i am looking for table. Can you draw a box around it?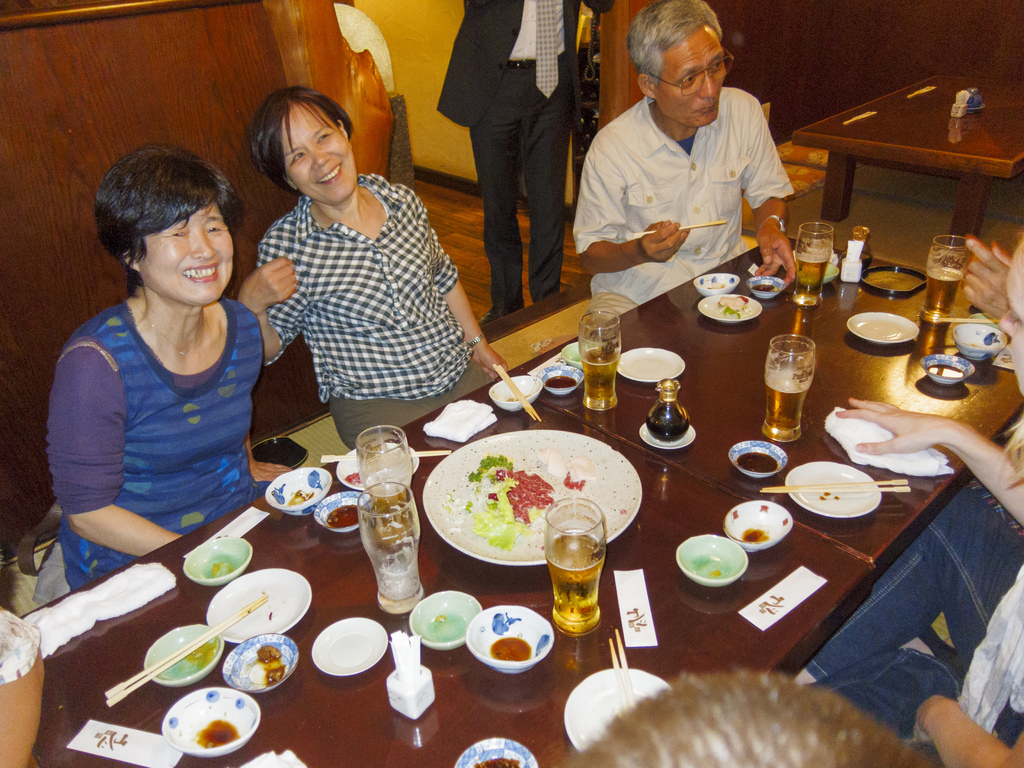
Sure, the bounding box is (left=788, top=66, right=1023, bottom=260).
